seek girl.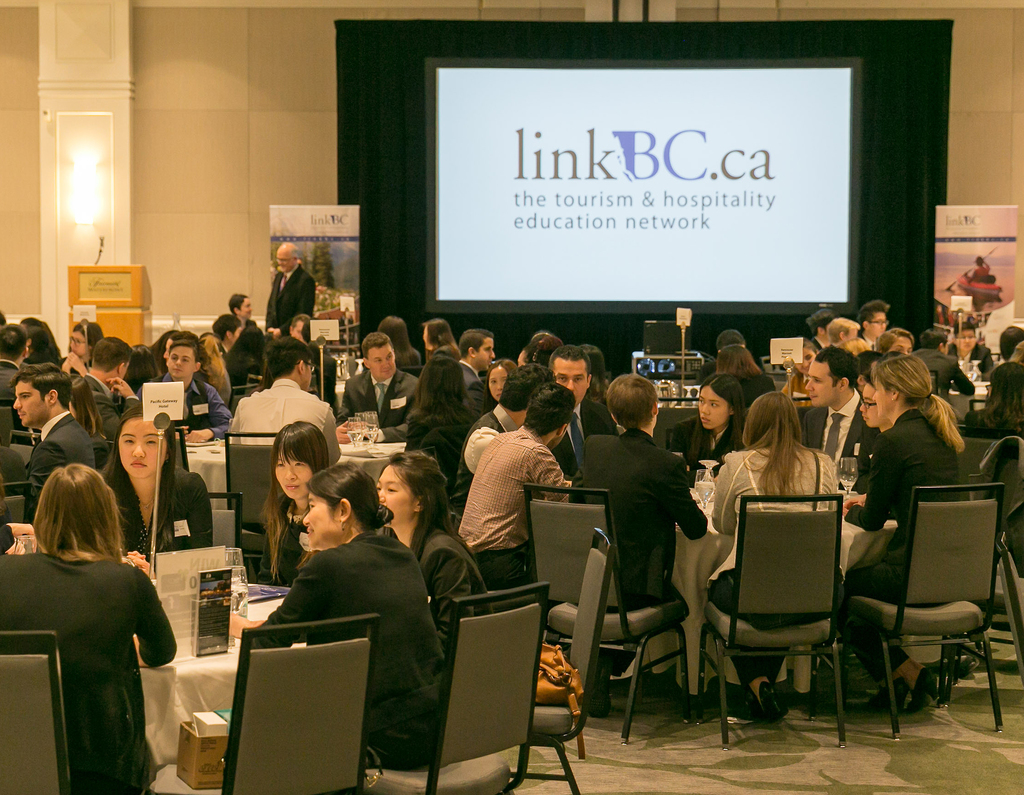
bbox=[837, 349, 959, 715].
